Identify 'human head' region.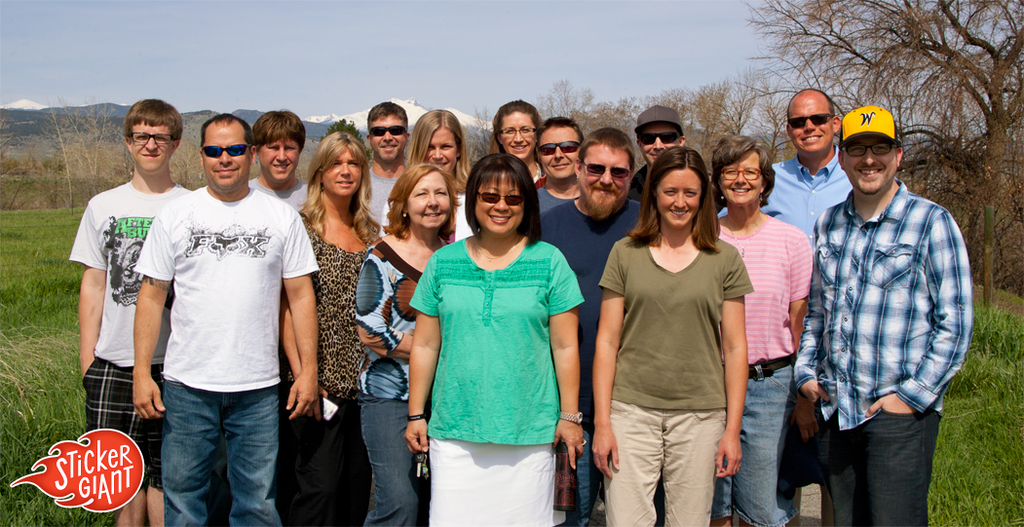
Region: region(847, 98, 912, 193).
